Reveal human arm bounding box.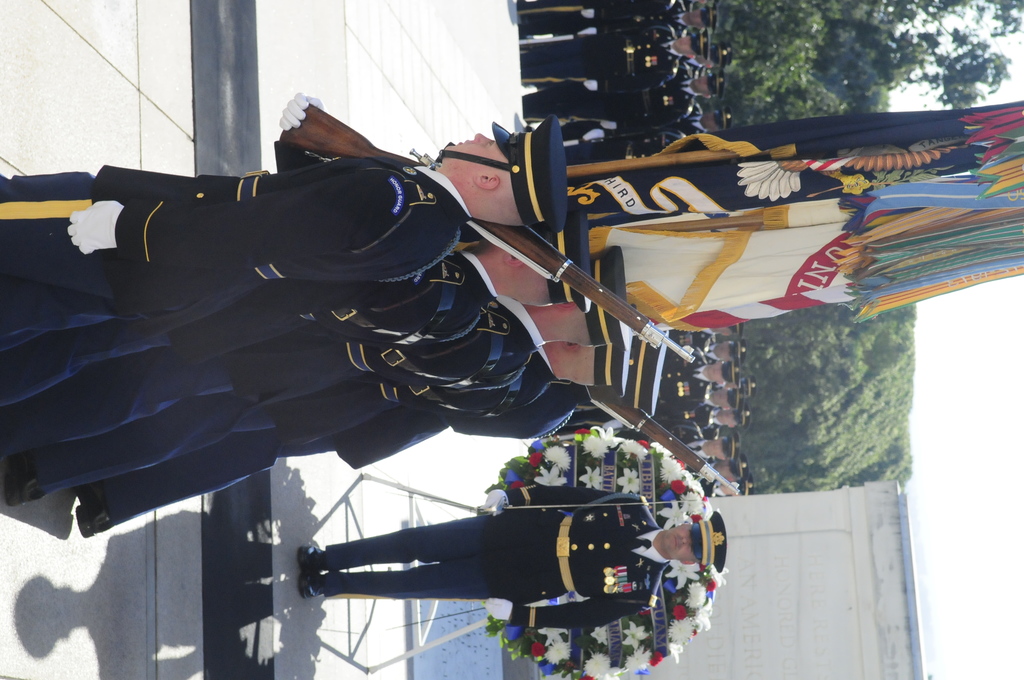
Revealed: region(482, 596, 632, 633).
